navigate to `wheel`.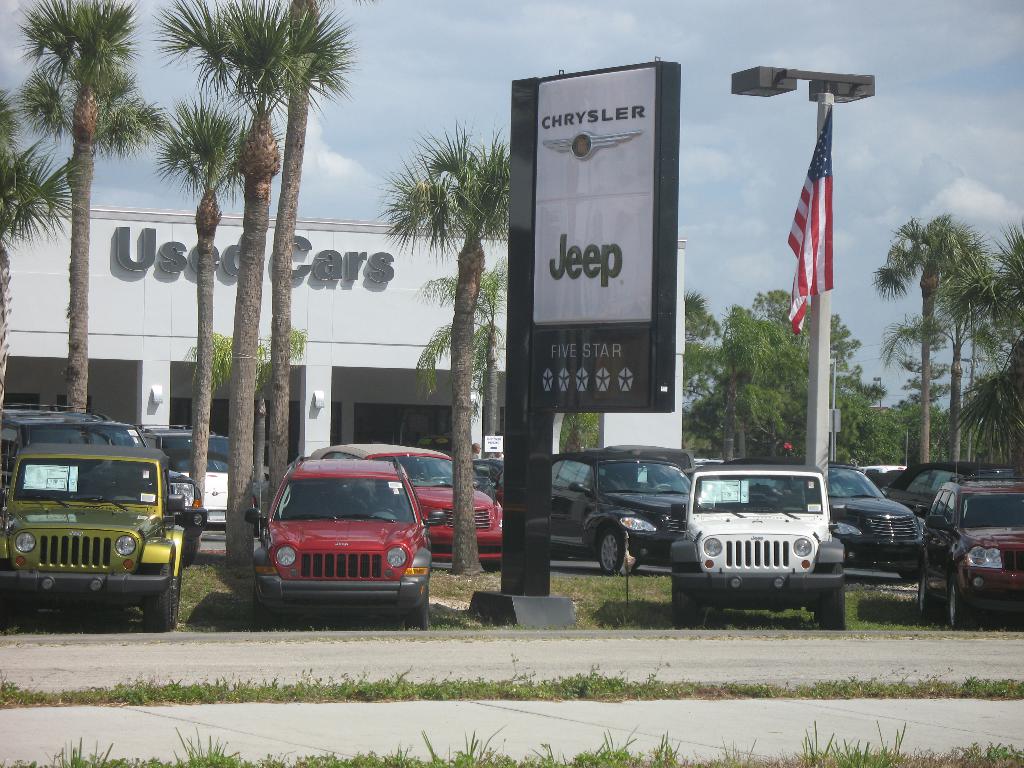
Navigation target: 673 564 707 630.
